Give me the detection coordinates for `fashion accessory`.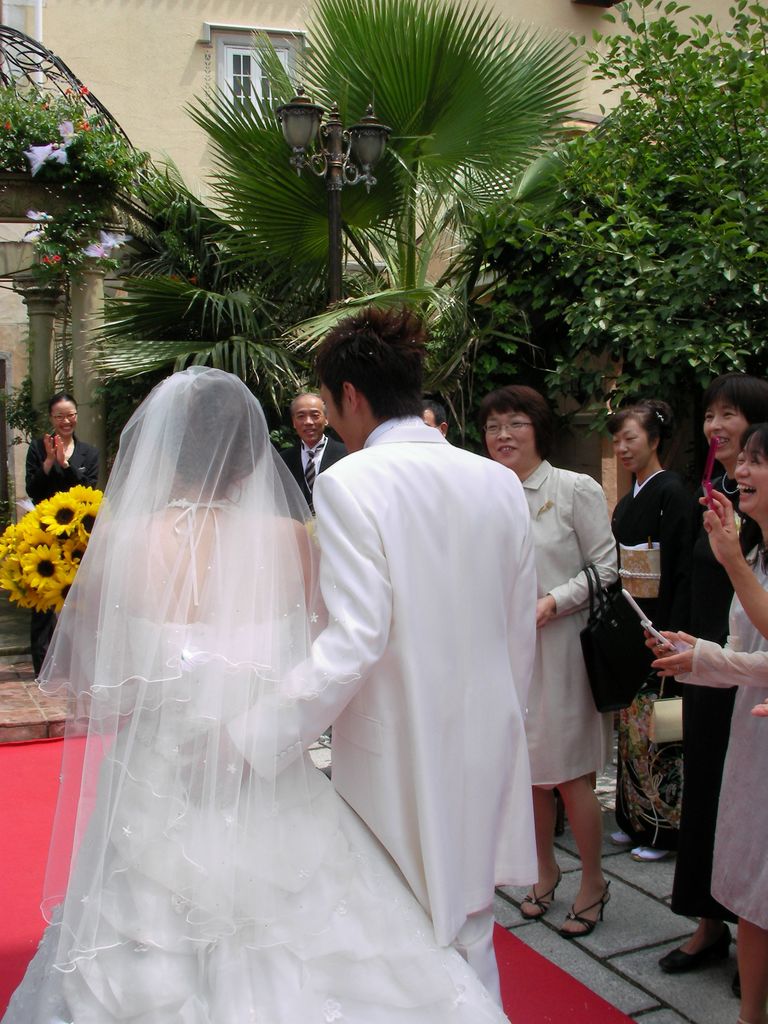
<region>716, 470, 738, 493</region>.
